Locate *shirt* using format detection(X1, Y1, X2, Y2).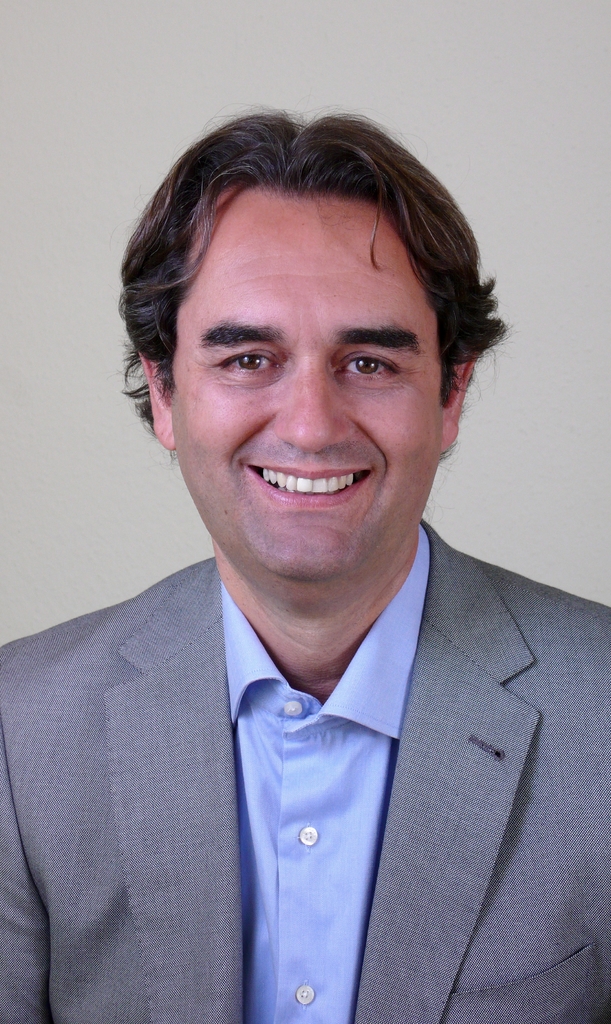
detection(220, 521, 437, 1018).
